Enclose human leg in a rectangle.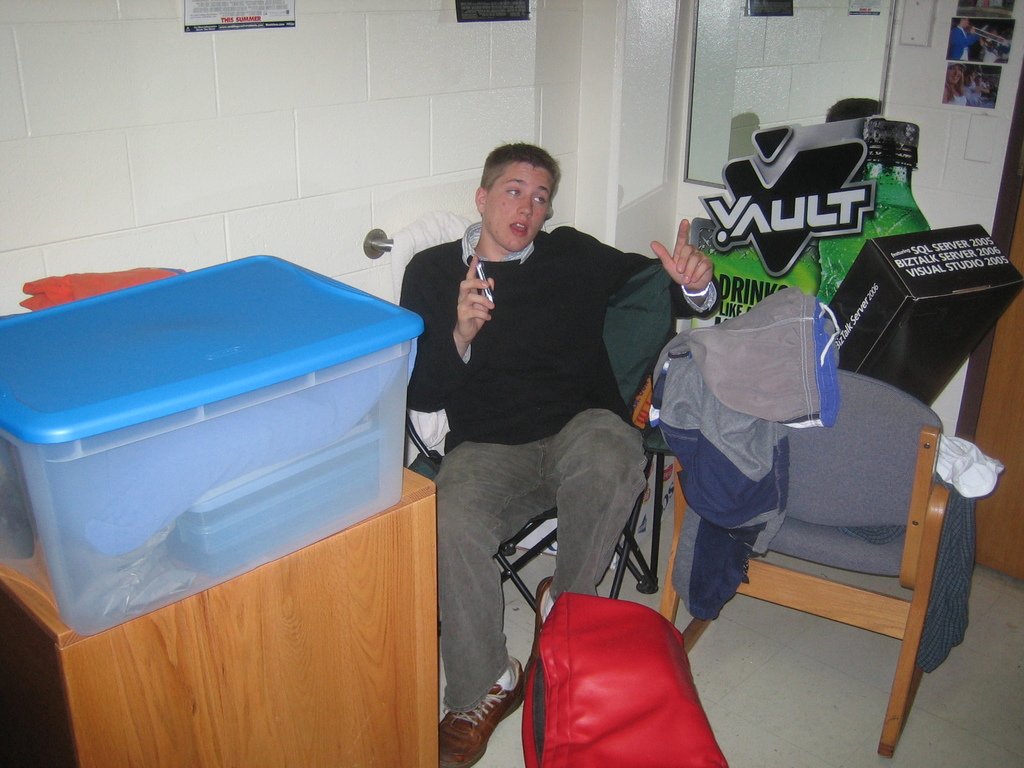
select_region(524, 409, 651, 692).
